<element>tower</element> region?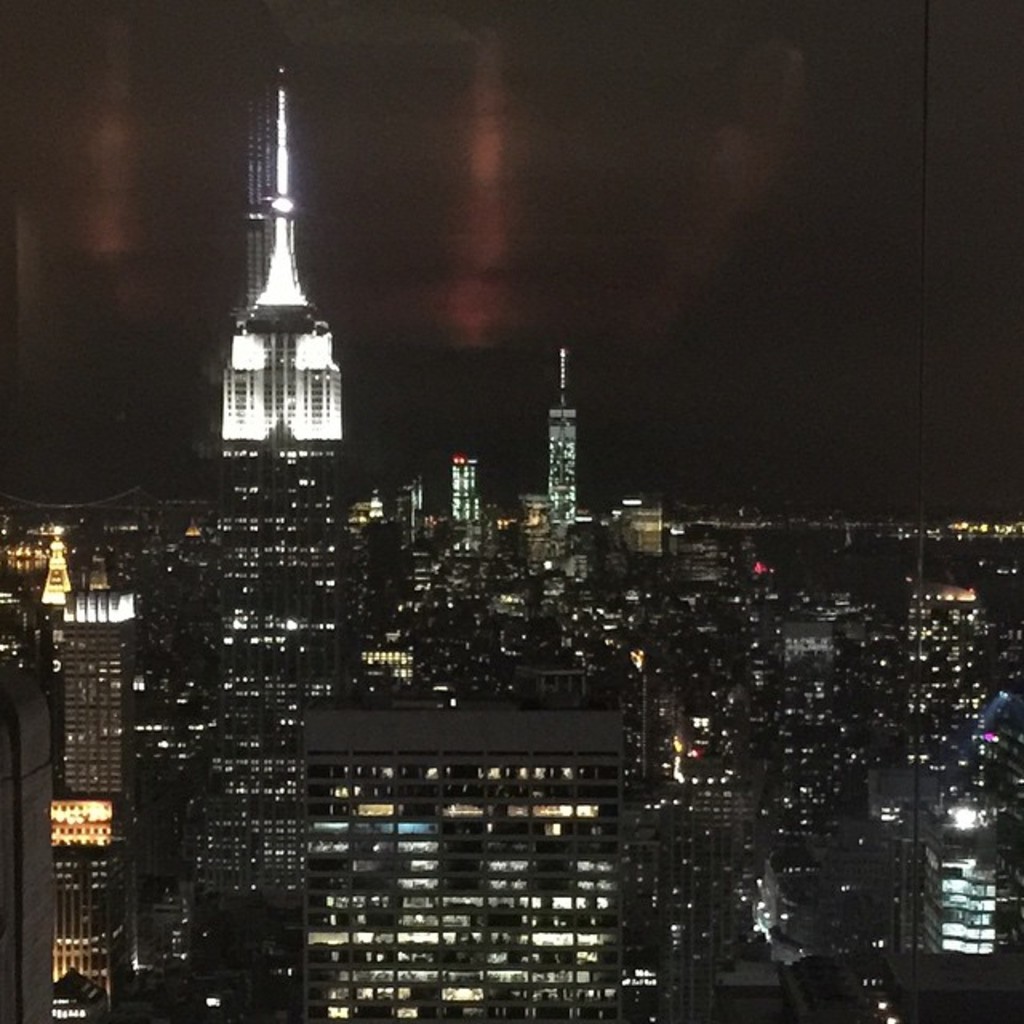
select_region(544, 342, 579, 526)
